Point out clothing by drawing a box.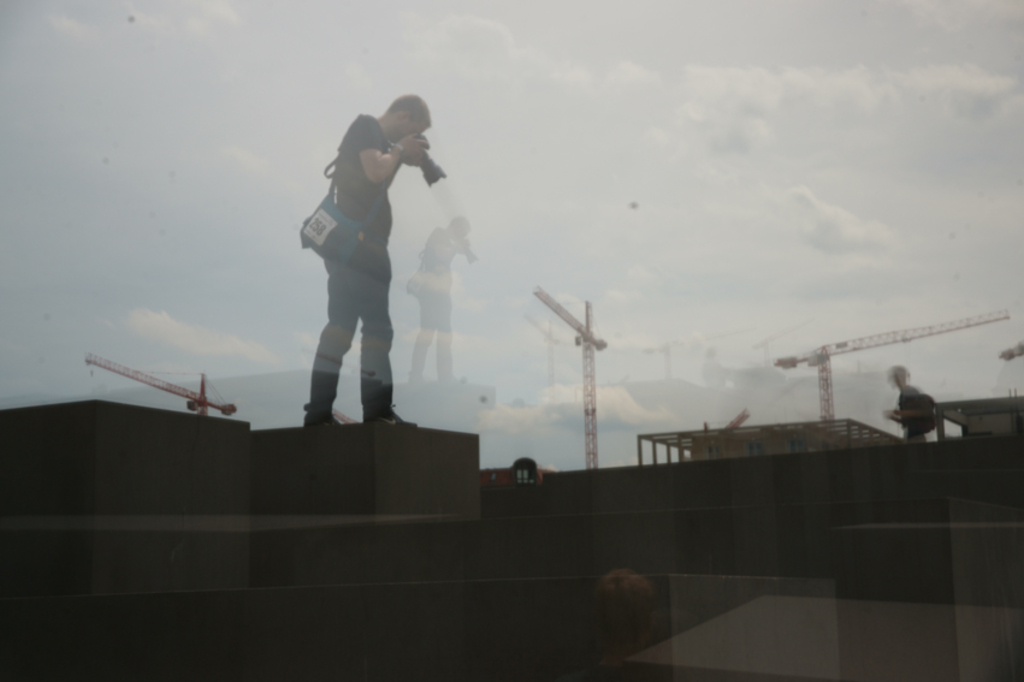
x1=314, y1=118, x2=396, y2=422.
